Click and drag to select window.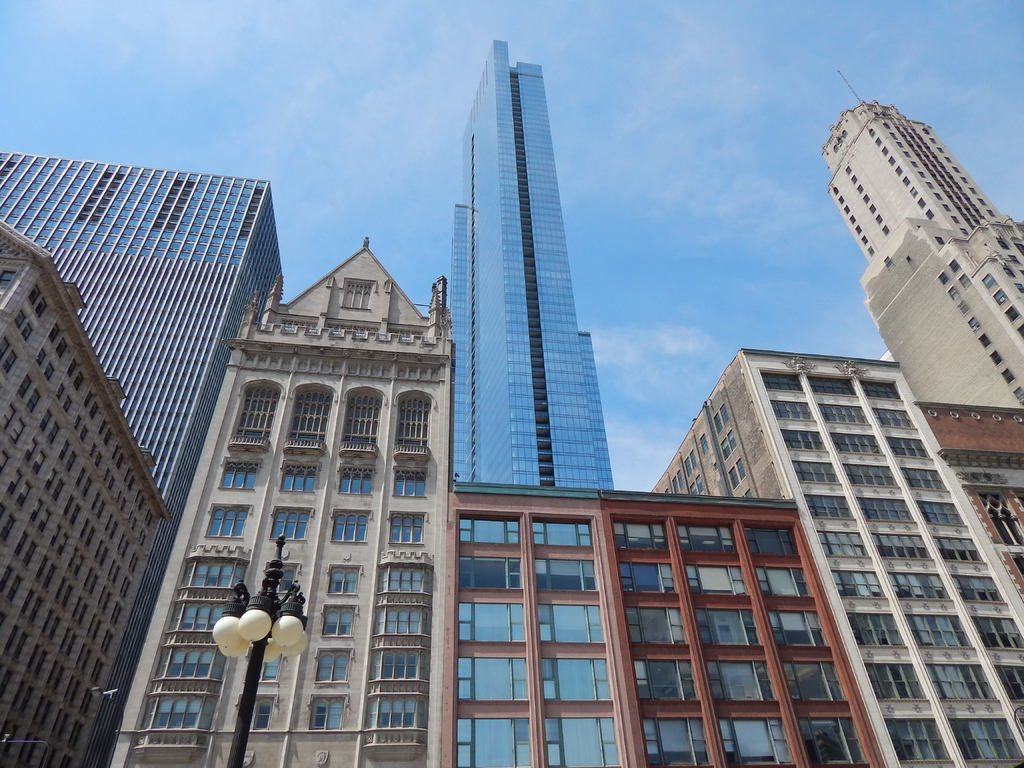
Selection: region(302, 646, 358, 687).
